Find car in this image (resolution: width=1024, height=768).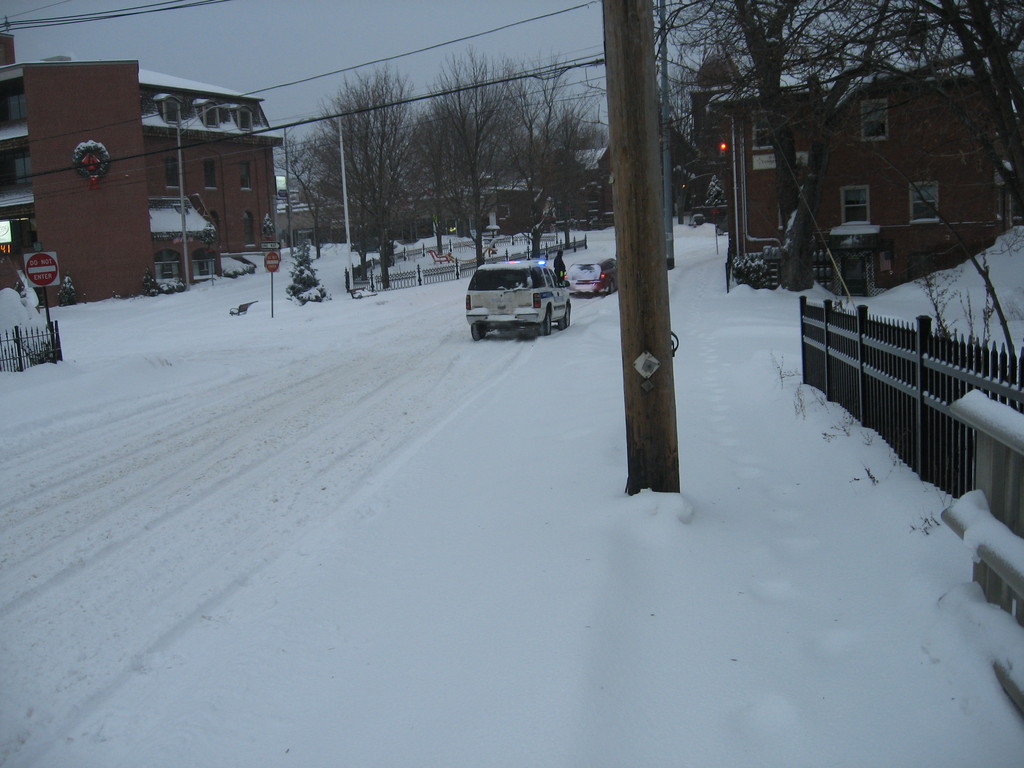
crop(563, 258, 620, 296).
